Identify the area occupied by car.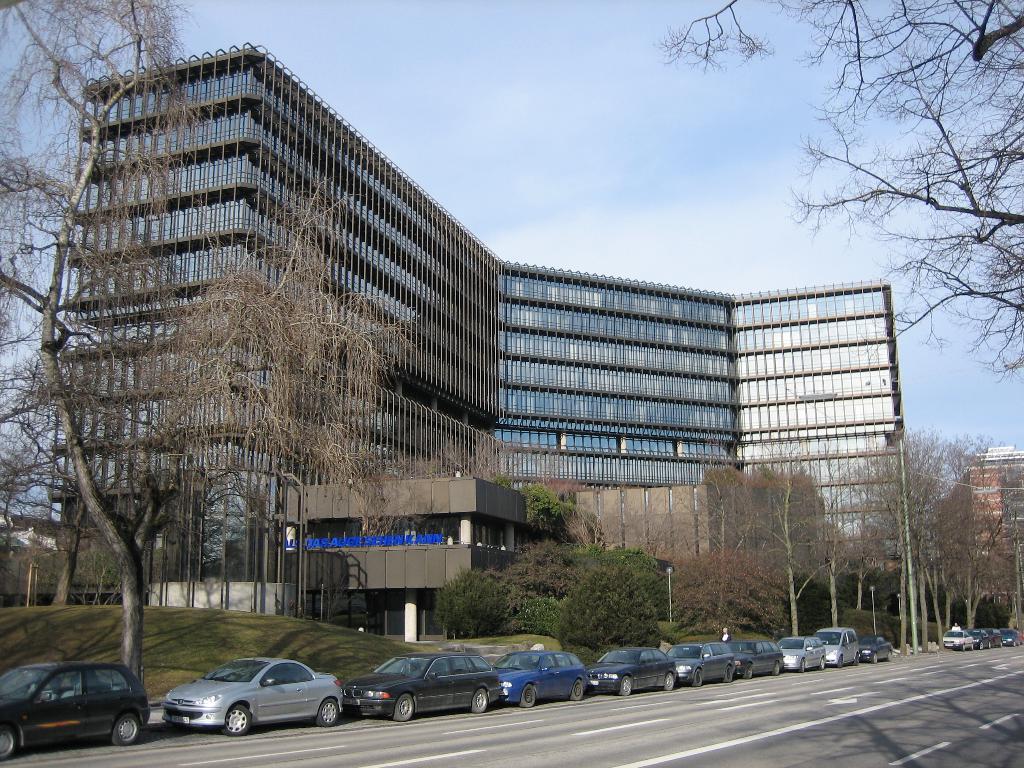
Area: (0, 657, 157, 766).
